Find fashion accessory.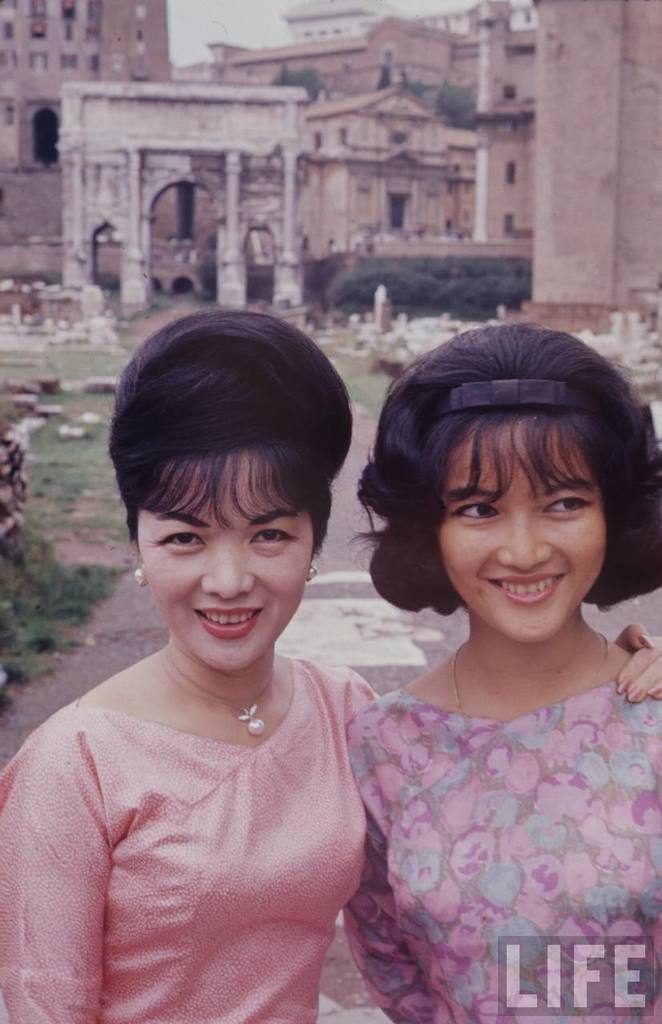
bbox=(632, 682, 645, 702).
